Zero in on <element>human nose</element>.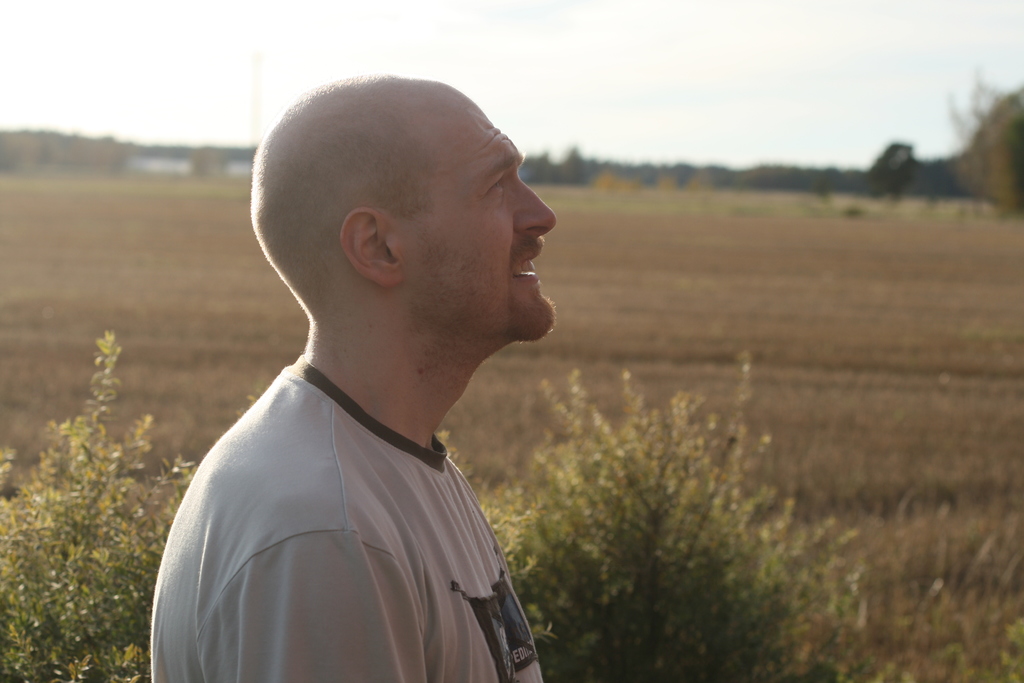
Zeroed in: [516, 180, 560, 233].
